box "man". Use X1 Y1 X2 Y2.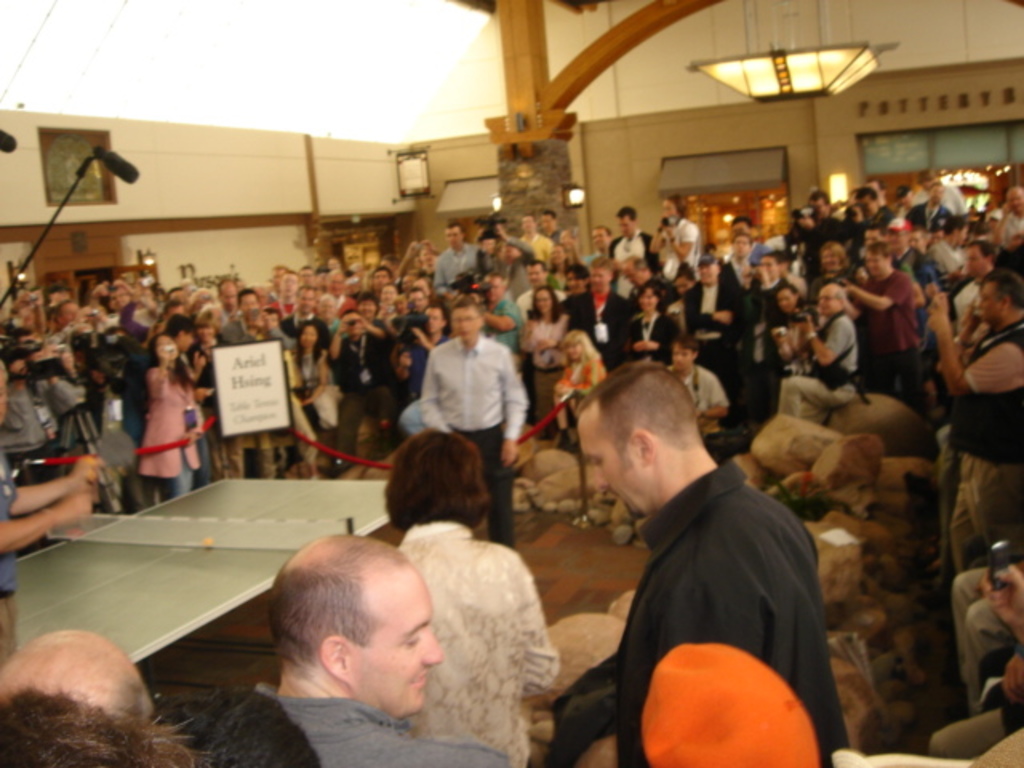
934 565 1022 766.
